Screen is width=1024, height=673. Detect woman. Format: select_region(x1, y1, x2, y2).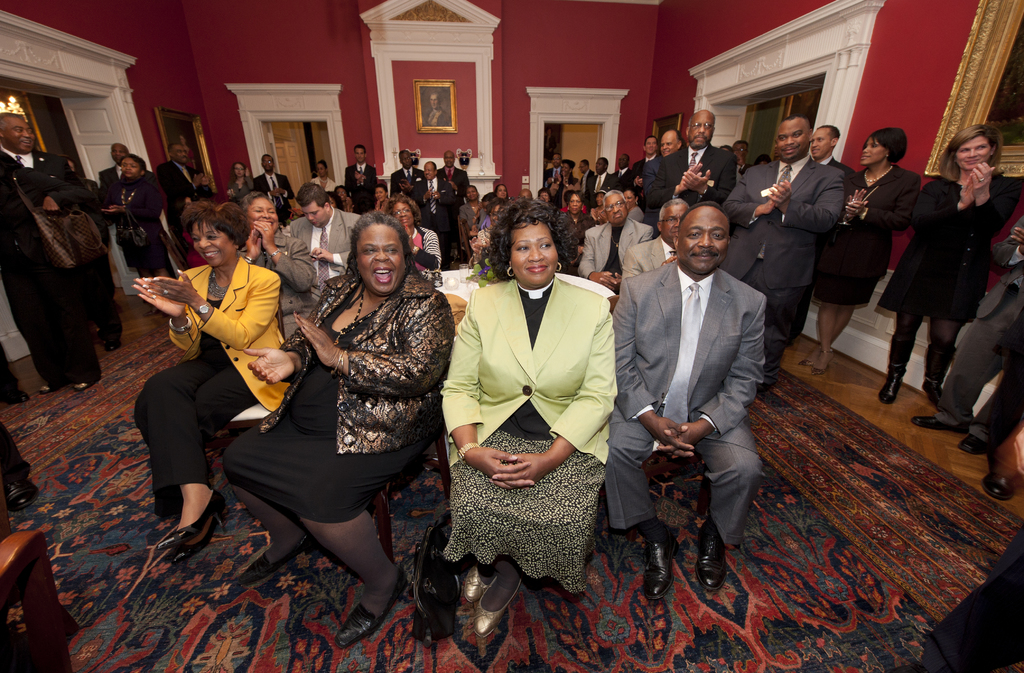
select_region(557, 184, 600, 273).
